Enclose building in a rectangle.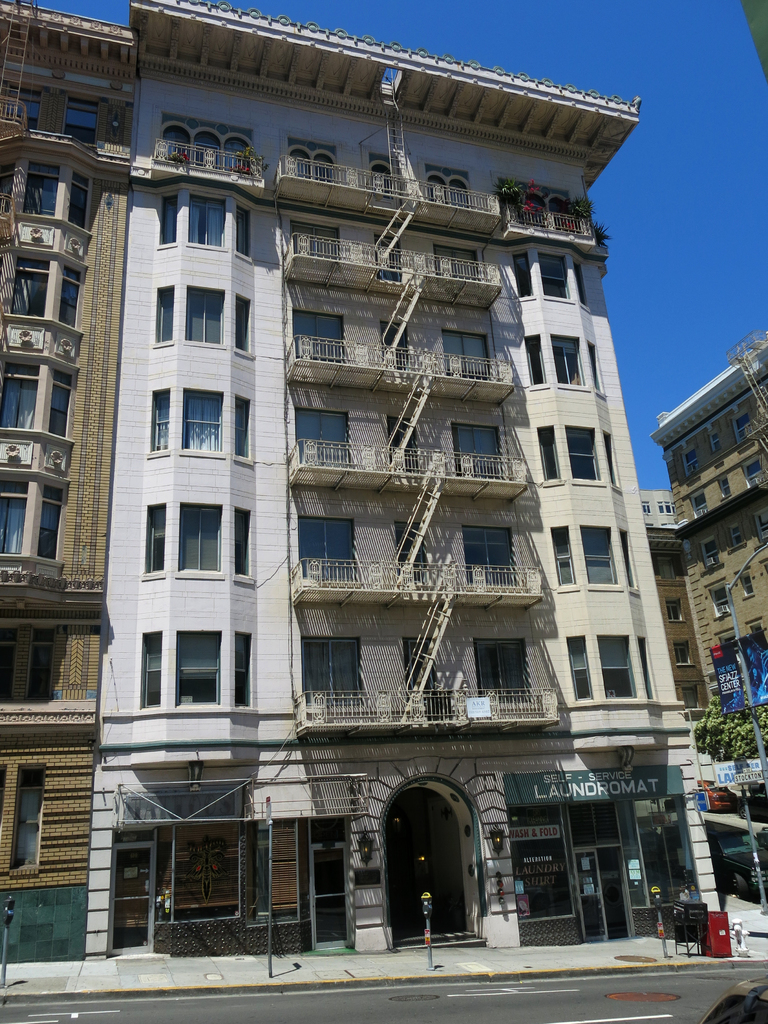
0, 0, 140, 964.
